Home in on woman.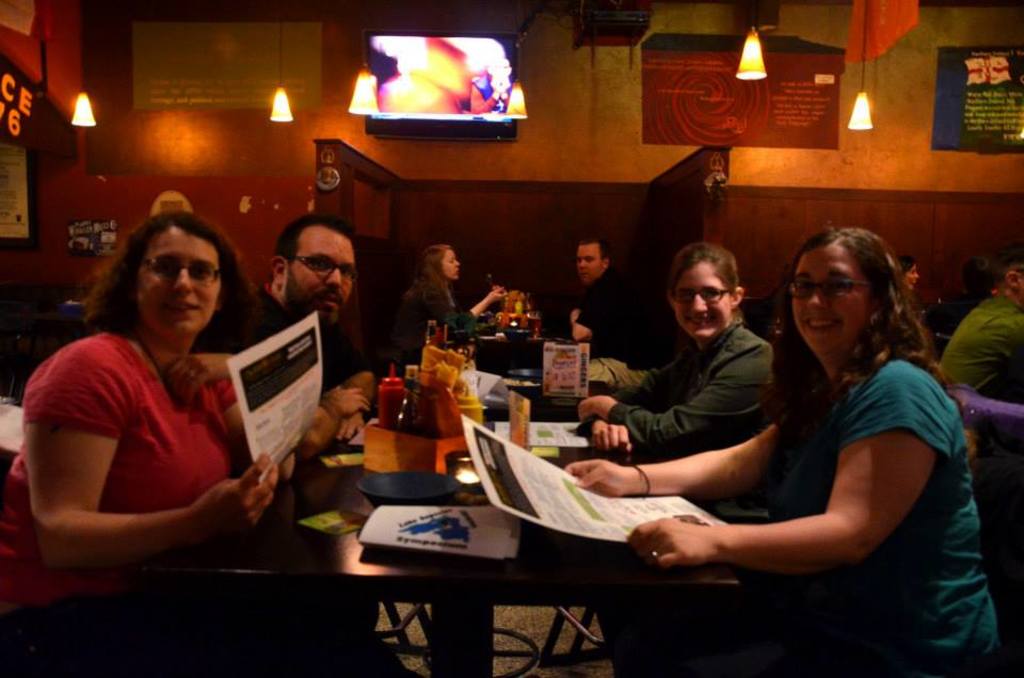
Homed in at bbox=(594, 235, 781, 677).
